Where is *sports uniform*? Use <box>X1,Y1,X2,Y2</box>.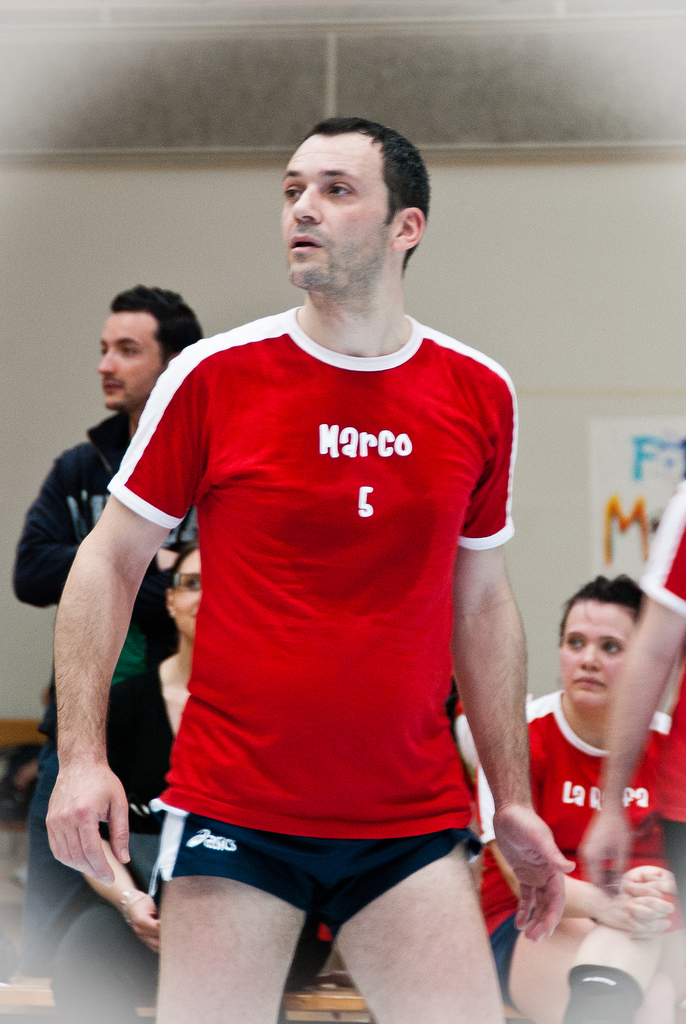
<box>108,304,512,936</box>.
